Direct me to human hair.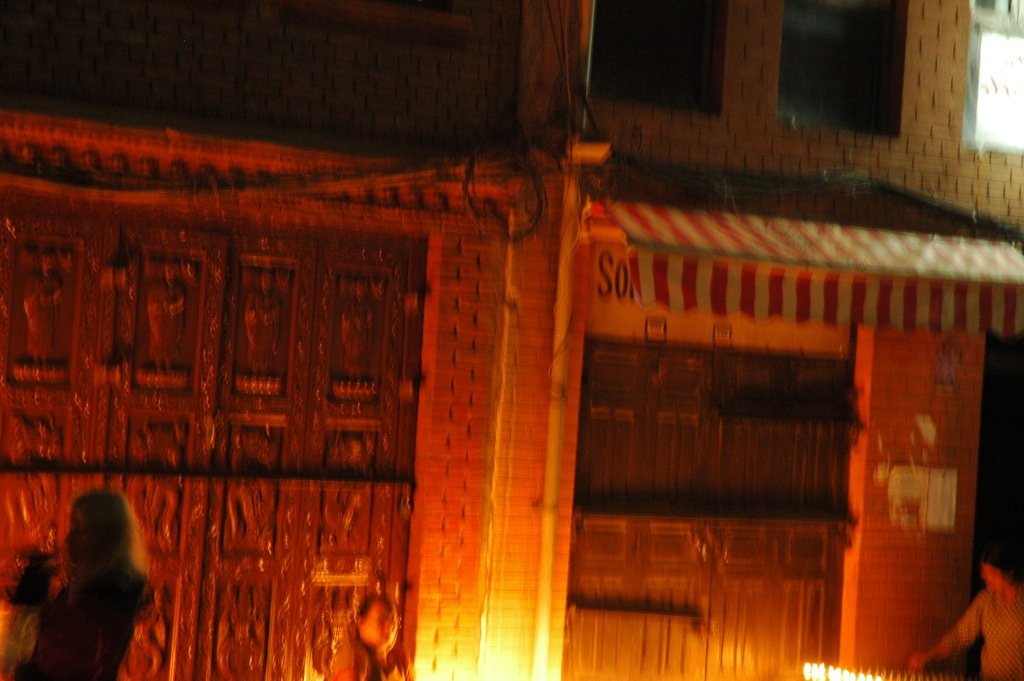
Direction: l=68, t=491, r=147, b=581.
